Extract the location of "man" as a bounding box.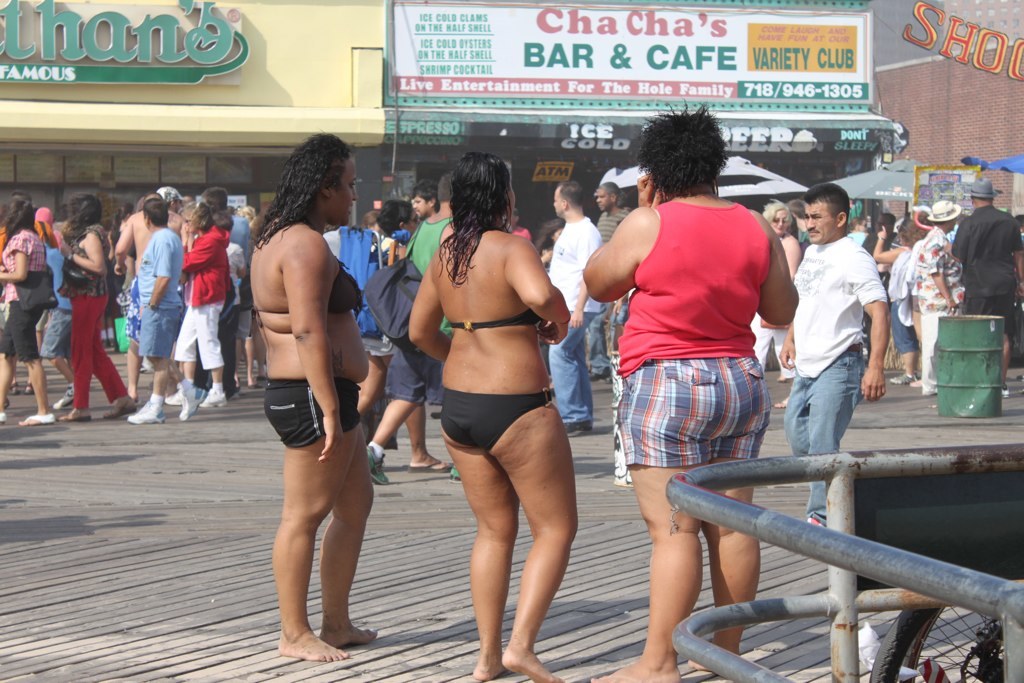
rect(914, 196, 960, 398).
